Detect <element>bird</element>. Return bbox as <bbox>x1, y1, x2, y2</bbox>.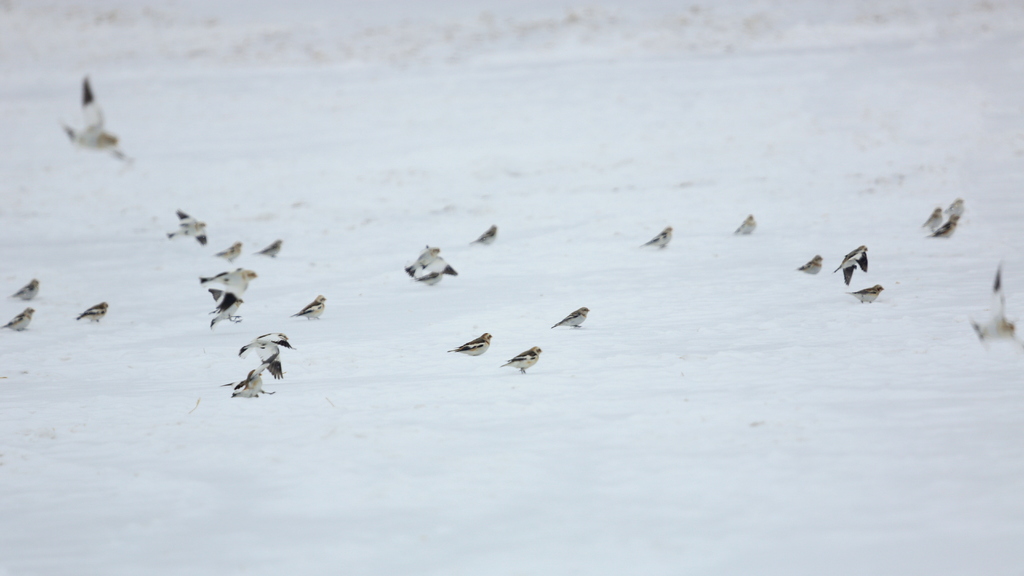
<bbox>242, 329, 292, 380</bbox>.
